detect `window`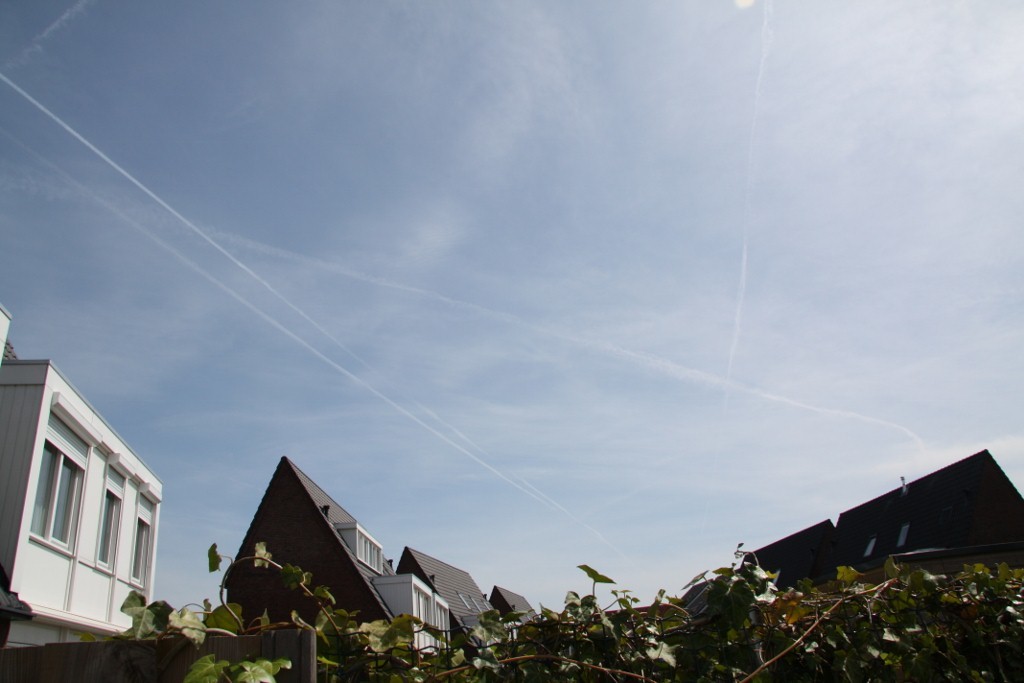
bbox(332, 518, 381, 569)
